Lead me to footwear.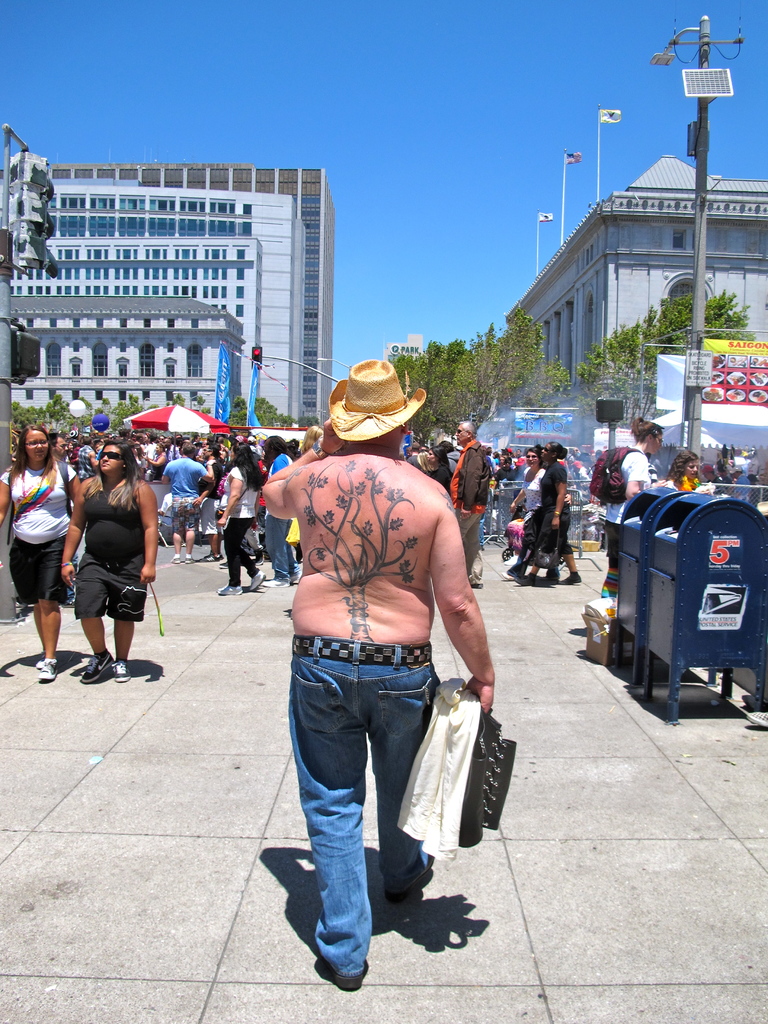
Lead to [505,559,520,579].
